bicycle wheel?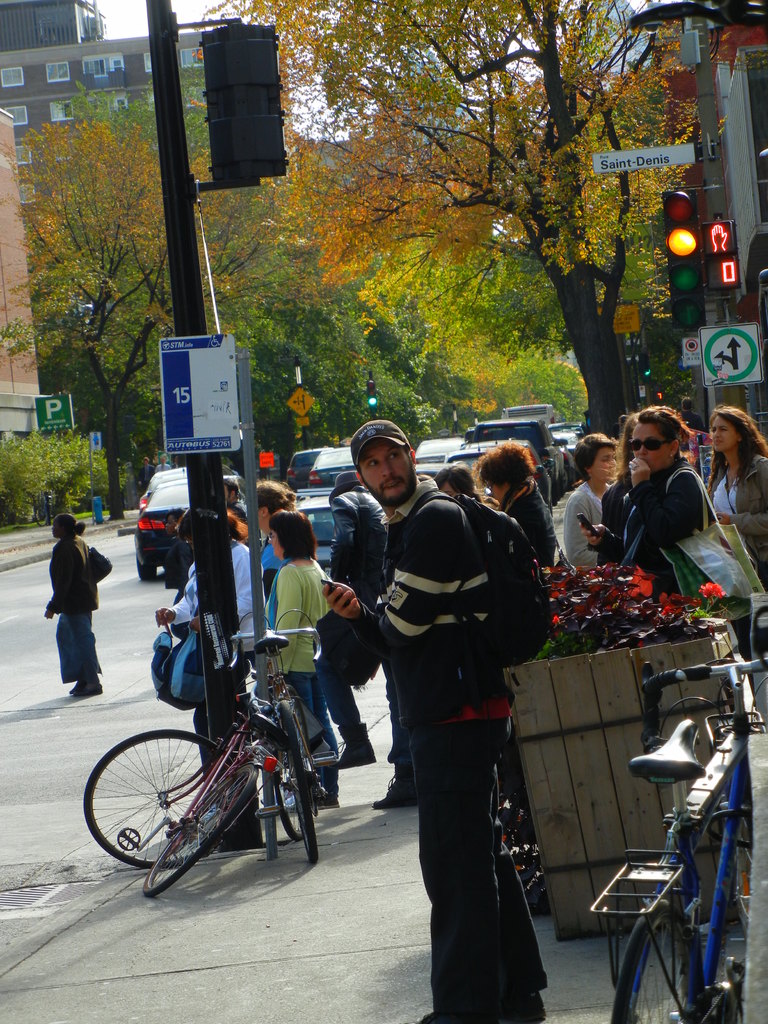
Rect(609, 897, 723, 1023)
